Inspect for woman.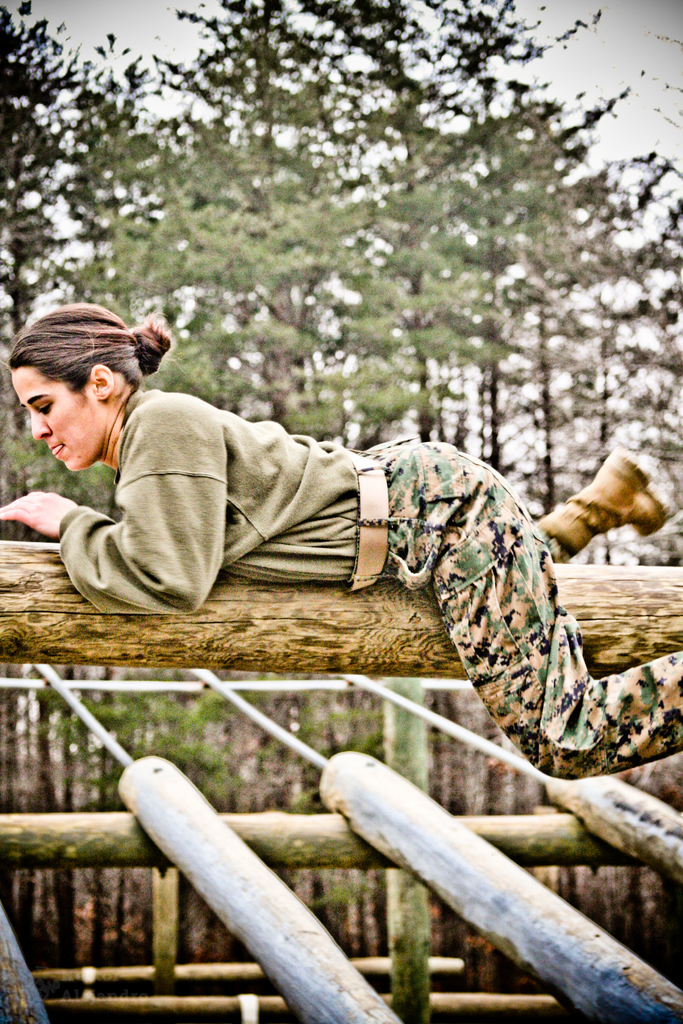
Inspection: (0, 300, 682, 778).
